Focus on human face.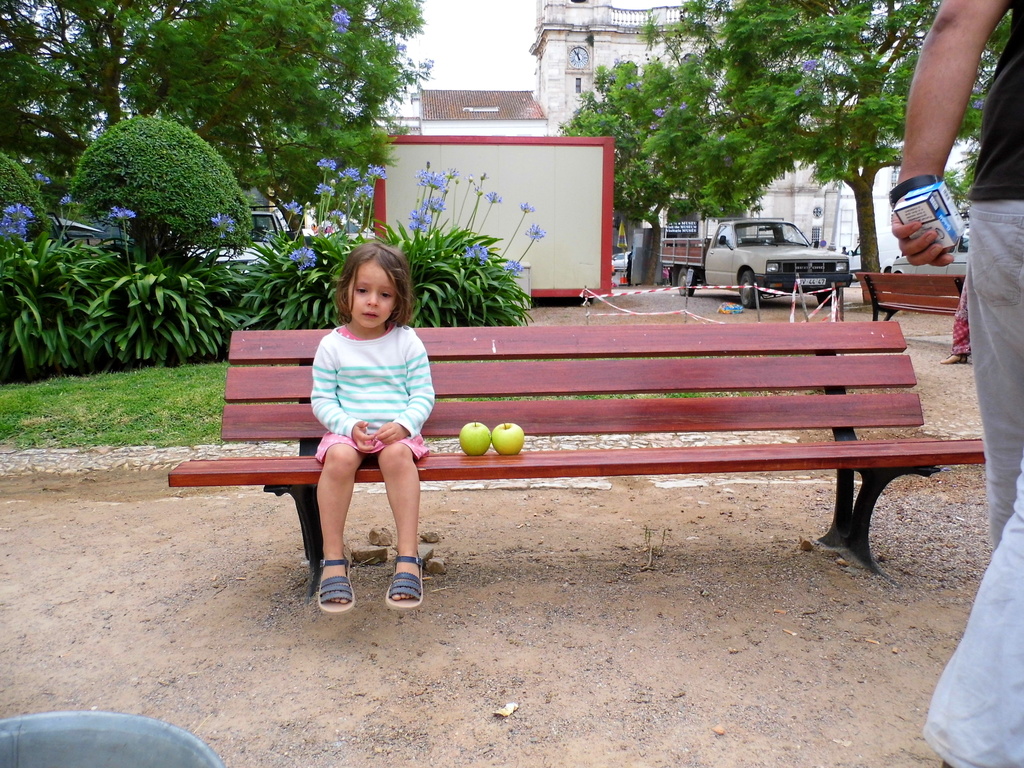
Focused at 349/262/396/328.
